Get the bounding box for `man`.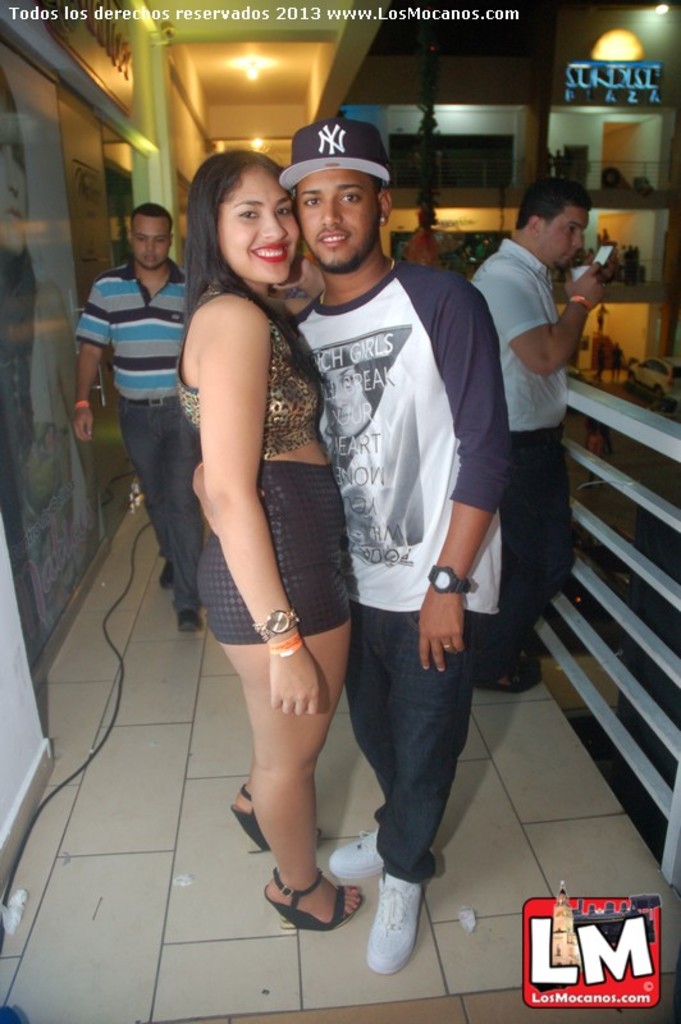
rect(69, 197, 214, 630).
